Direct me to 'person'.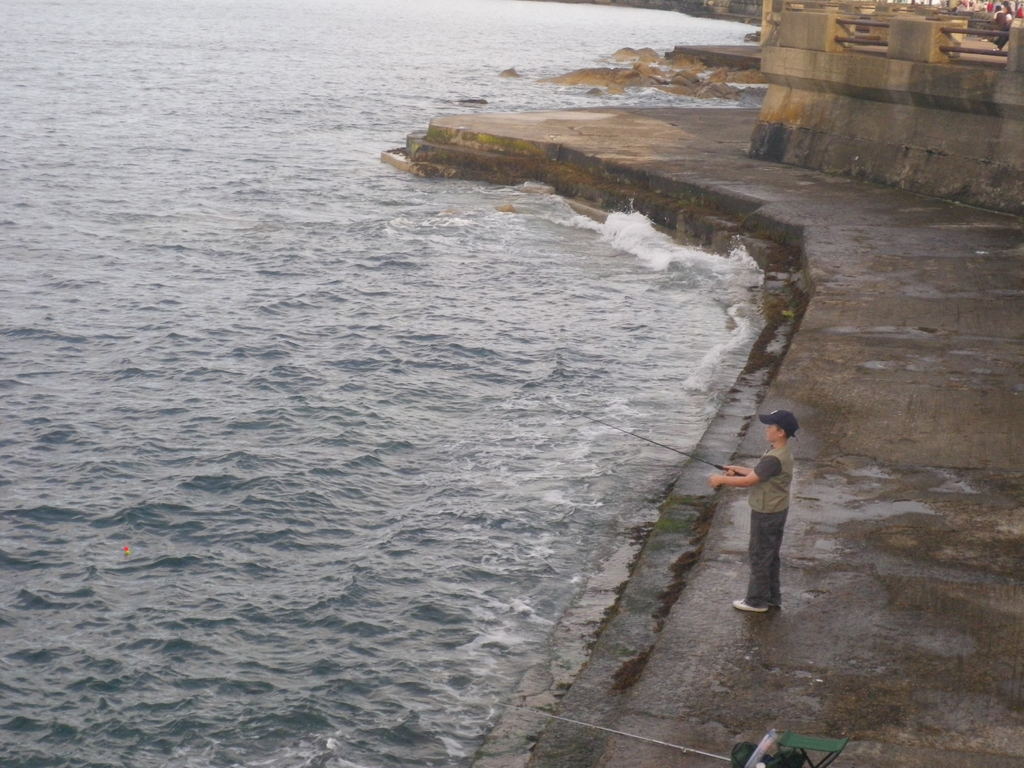
Direction: region(724, 410, 806, 614).
